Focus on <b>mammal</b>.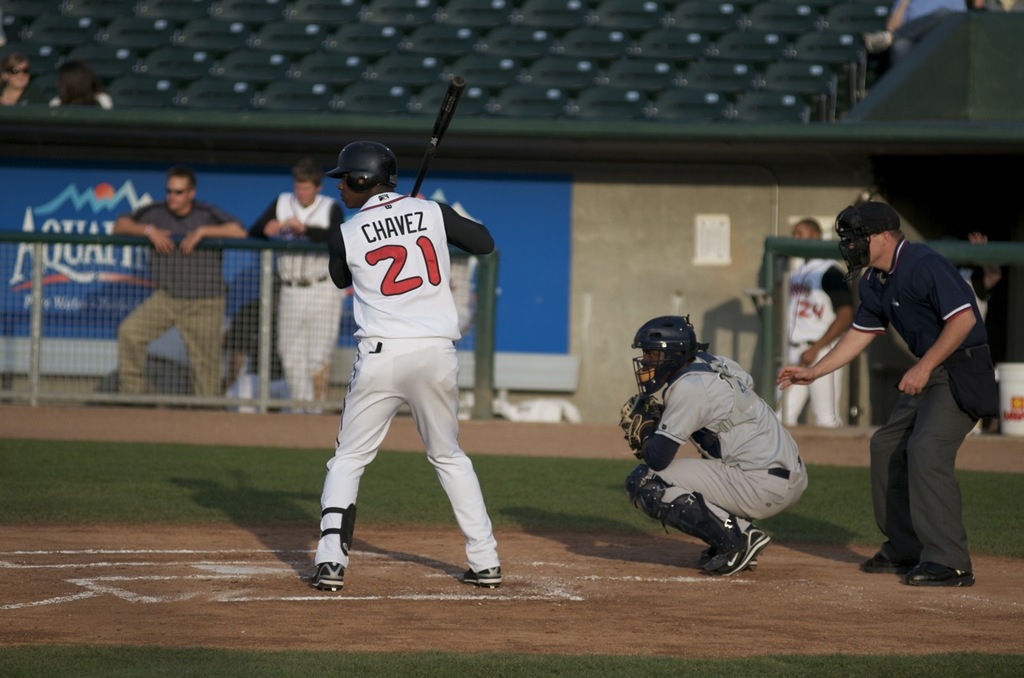
Focused at 246:162:350:414.
